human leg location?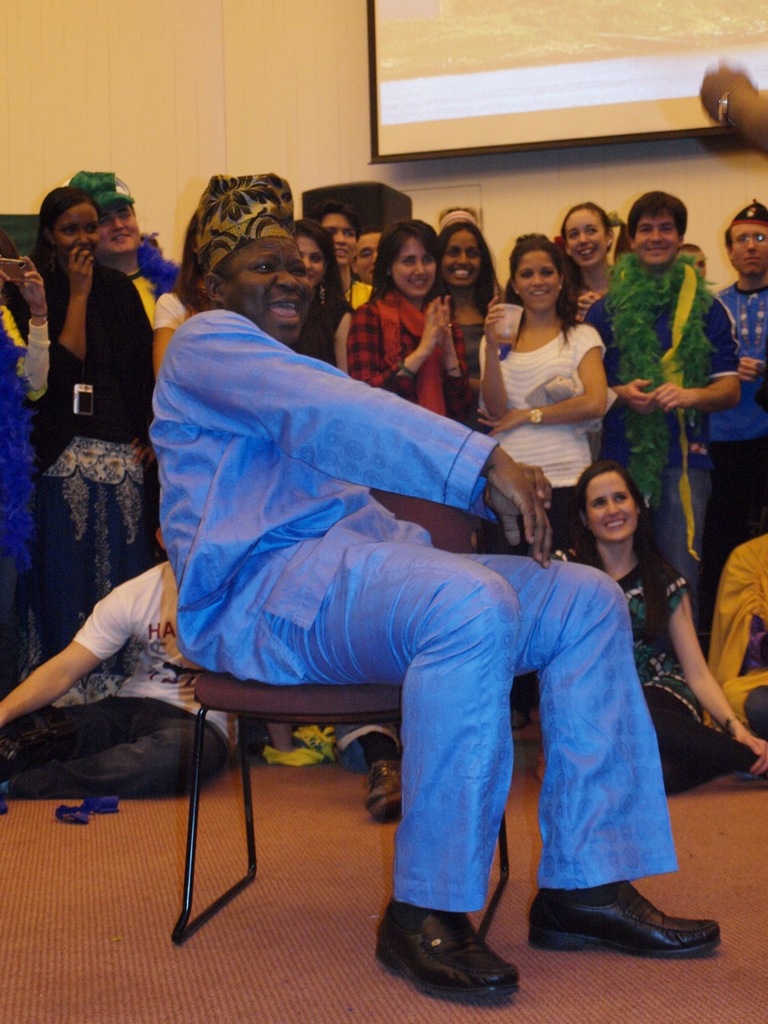
[left=645, top=687, right=711, bottom=791]
